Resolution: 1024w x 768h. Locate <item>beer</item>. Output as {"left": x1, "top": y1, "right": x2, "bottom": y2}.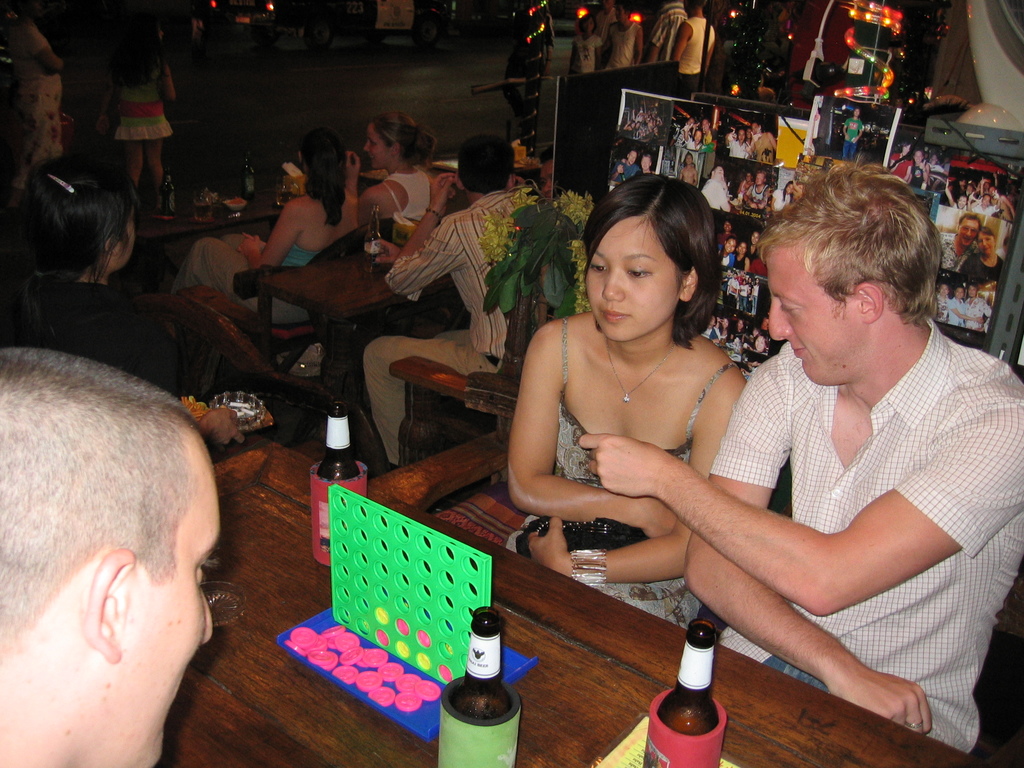
{"left": 641, "top": 622, "right": 719, "bottom": 767}.
